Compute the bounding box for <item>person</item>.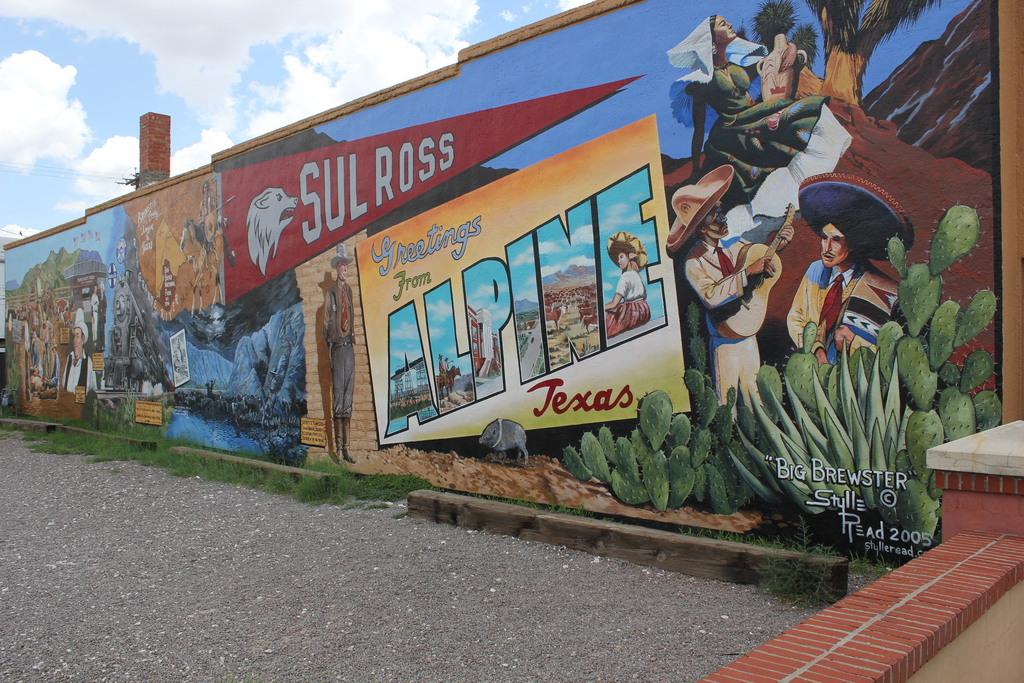
<bbox>89, 284, 98, 342</bbox>.
